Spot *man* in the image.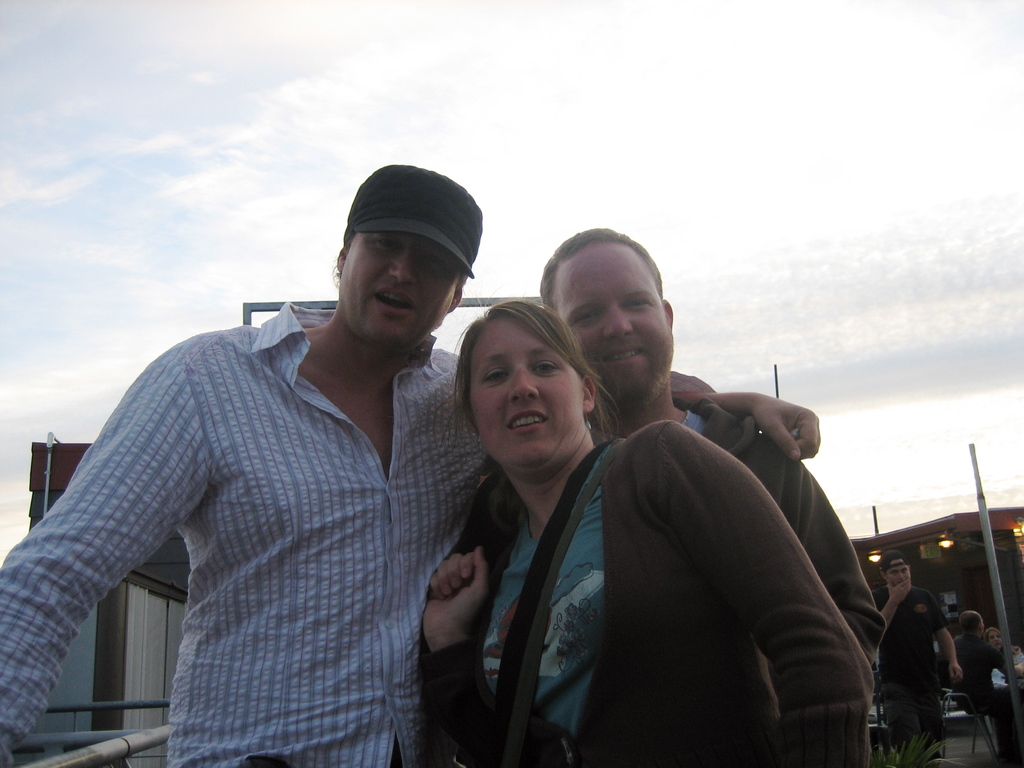
*man* found at 870:552:966:760.
